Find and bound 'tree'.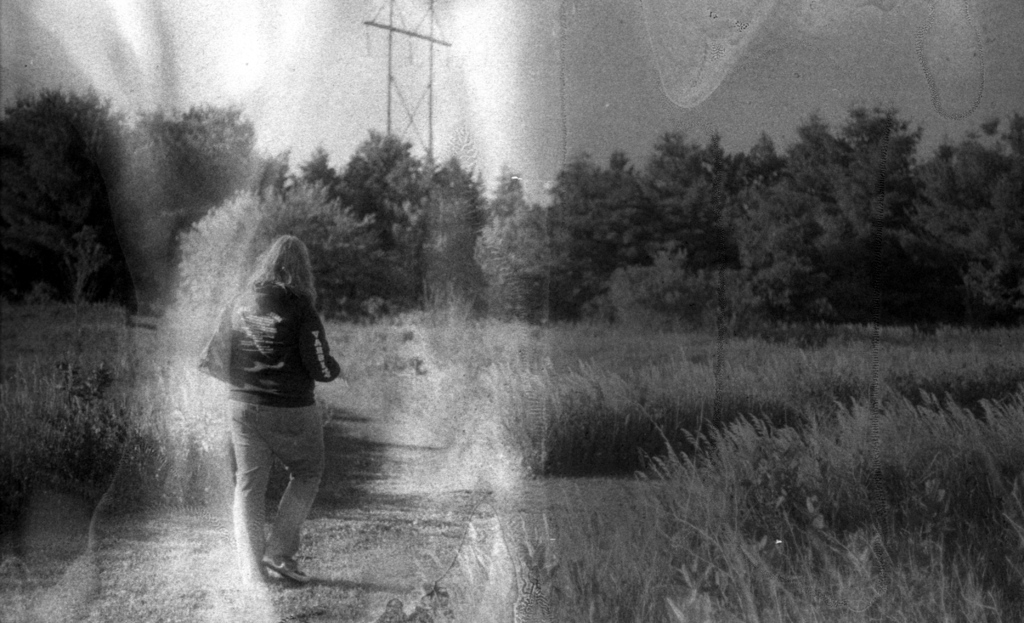
Bound: <box>756,77,987,337</box>.
